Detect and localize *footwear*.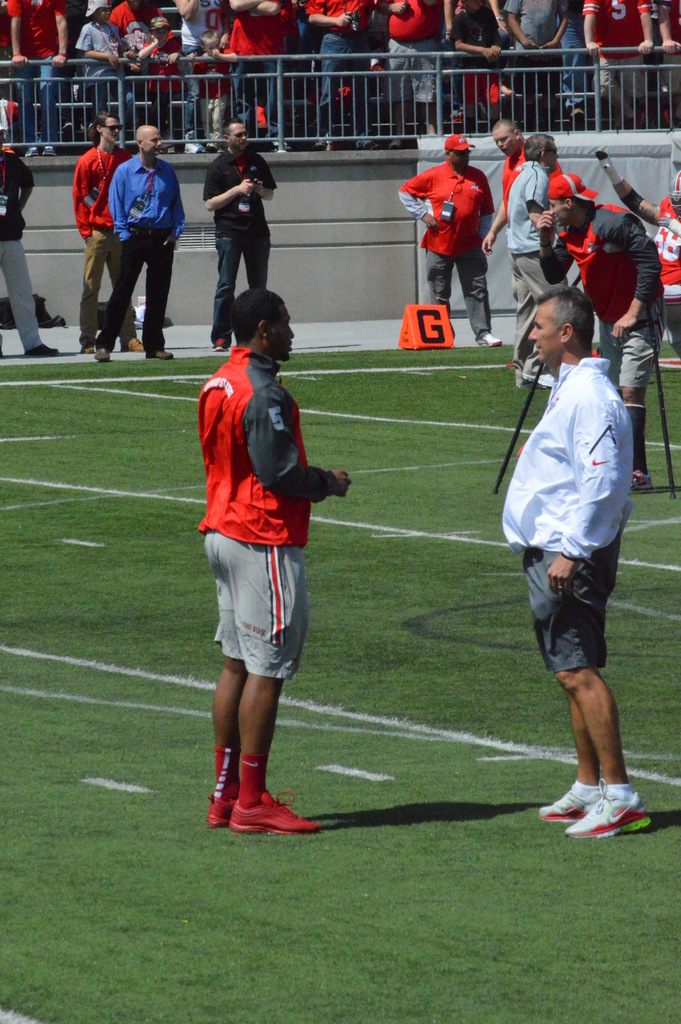
Localized at <bbox>23, 143, 37, 157</bbox>.
